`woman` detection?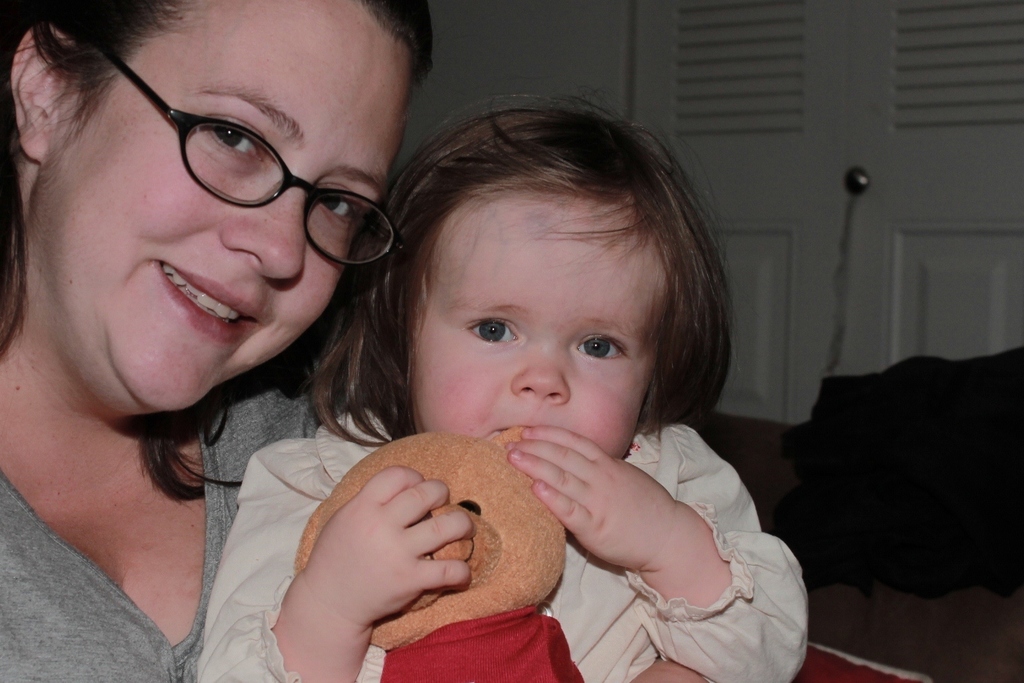
<region>0, 0, 487, 660</region>
